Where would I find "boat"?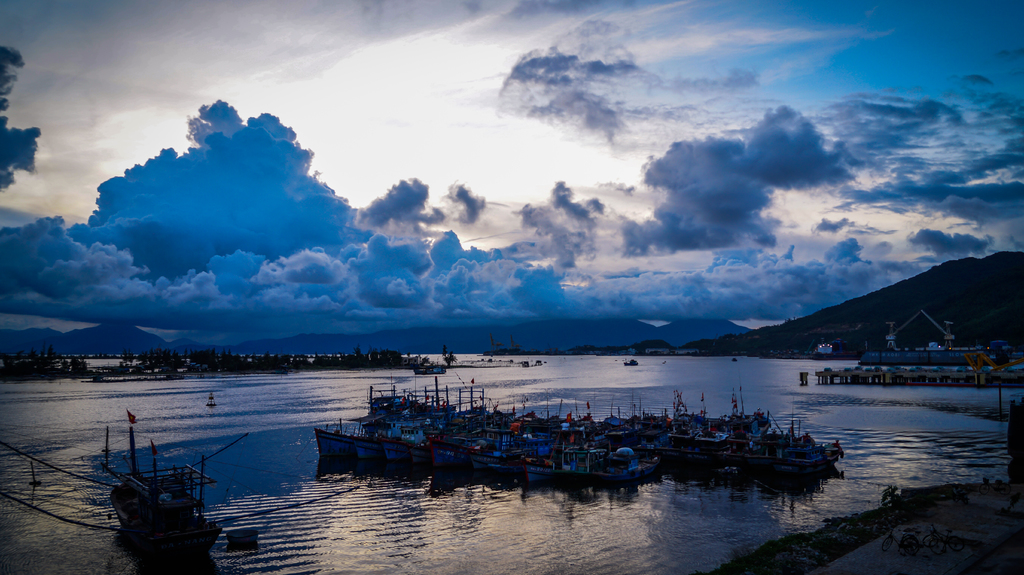
At bbox(420, 368, 449, 375).
